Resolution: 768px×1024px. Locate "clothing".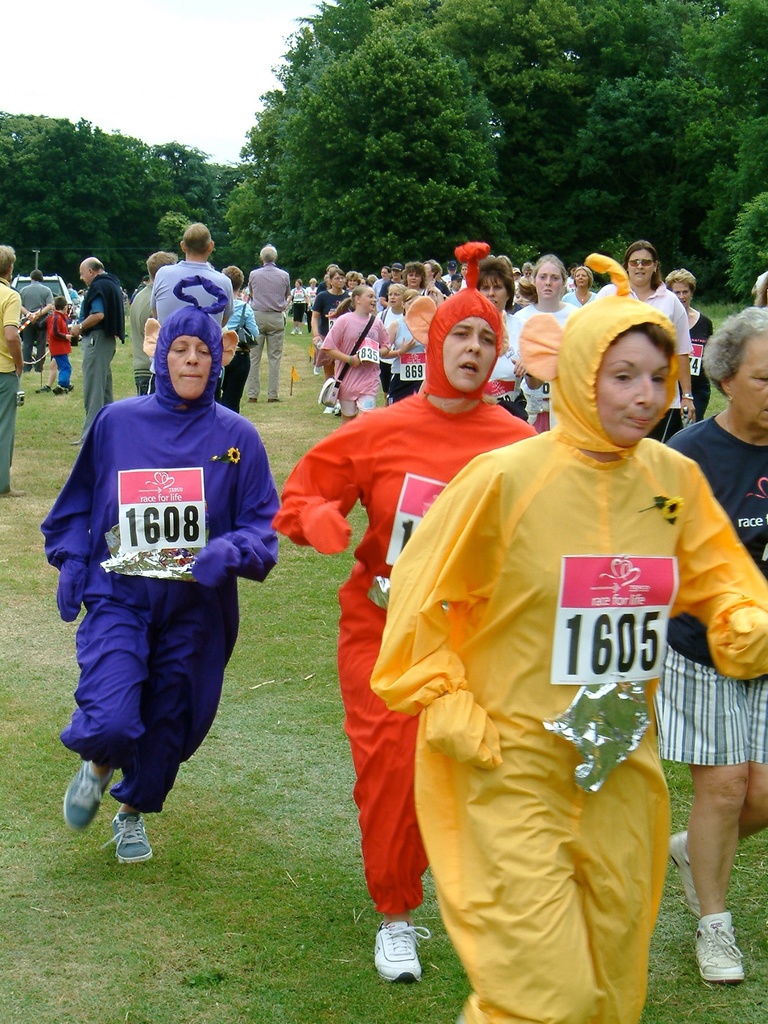
detection(391, 315, 431, 399).
